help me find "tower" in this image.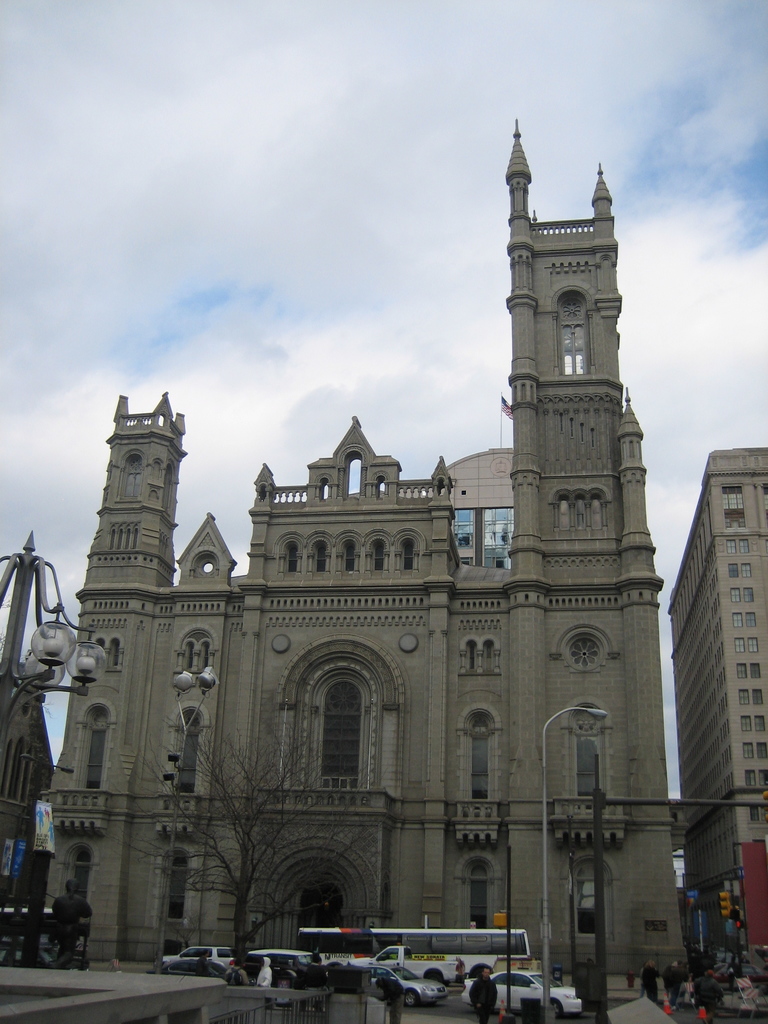
Found it: BBox(63, 81, 707, 979).
